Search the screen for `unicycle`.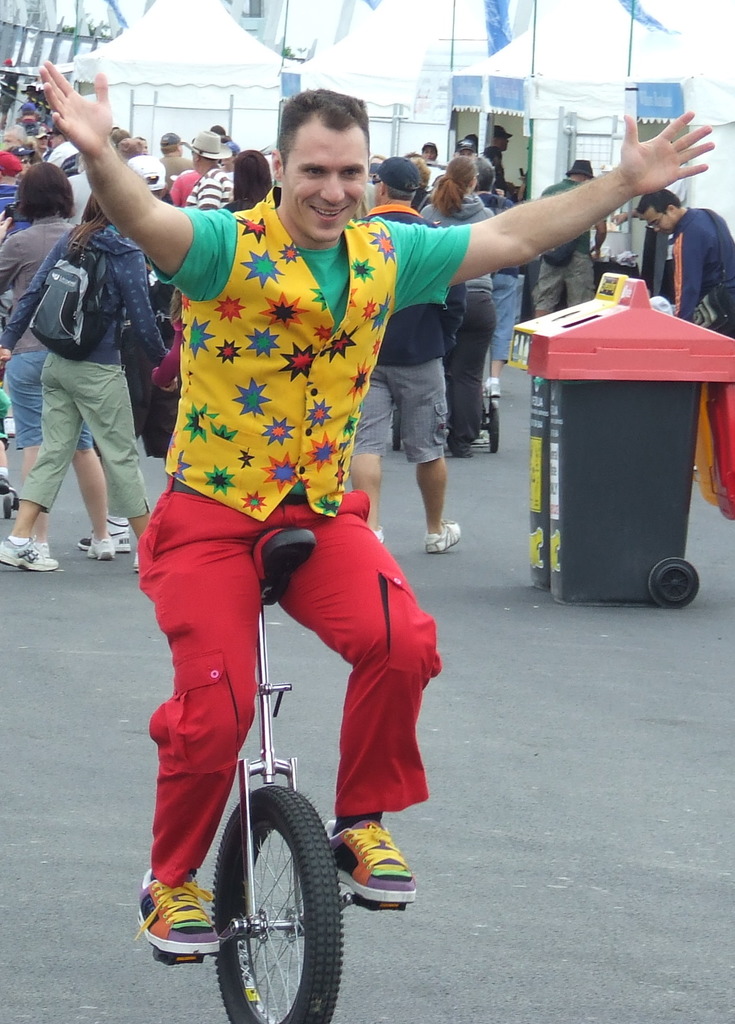
Found at [x1=152, y1=526, x2=409, y2=1023].
